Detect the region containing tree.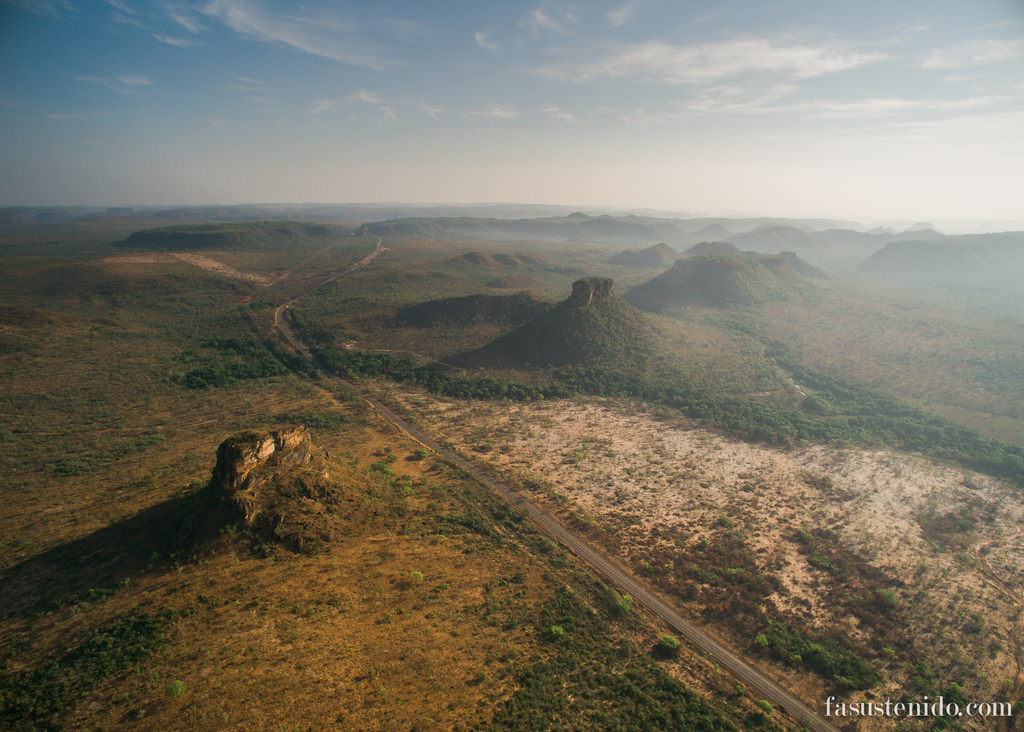
[x1=550, y1=625, x2=563, y2=639].
